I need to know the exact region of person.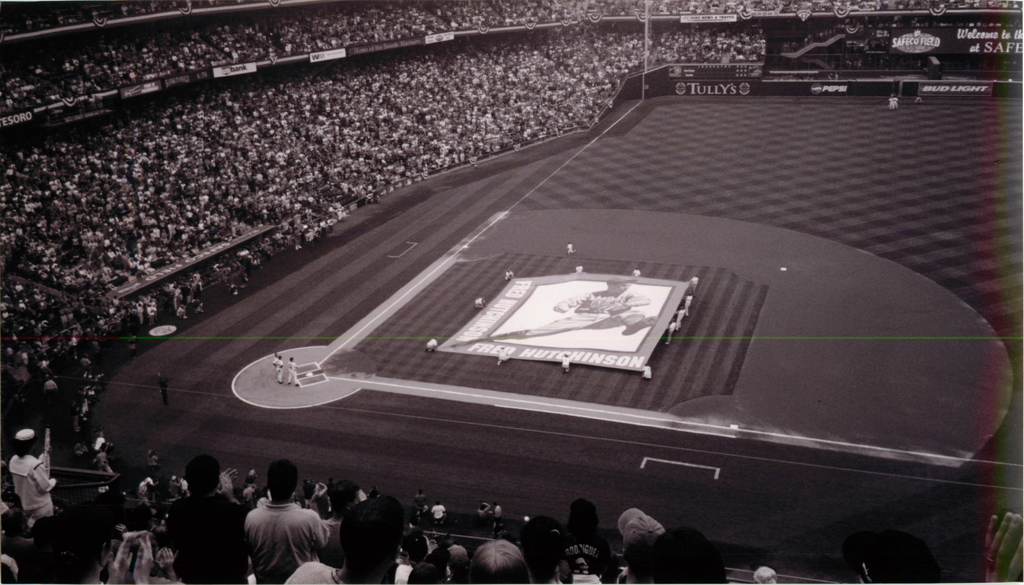
Region: 275:351:284:381.
